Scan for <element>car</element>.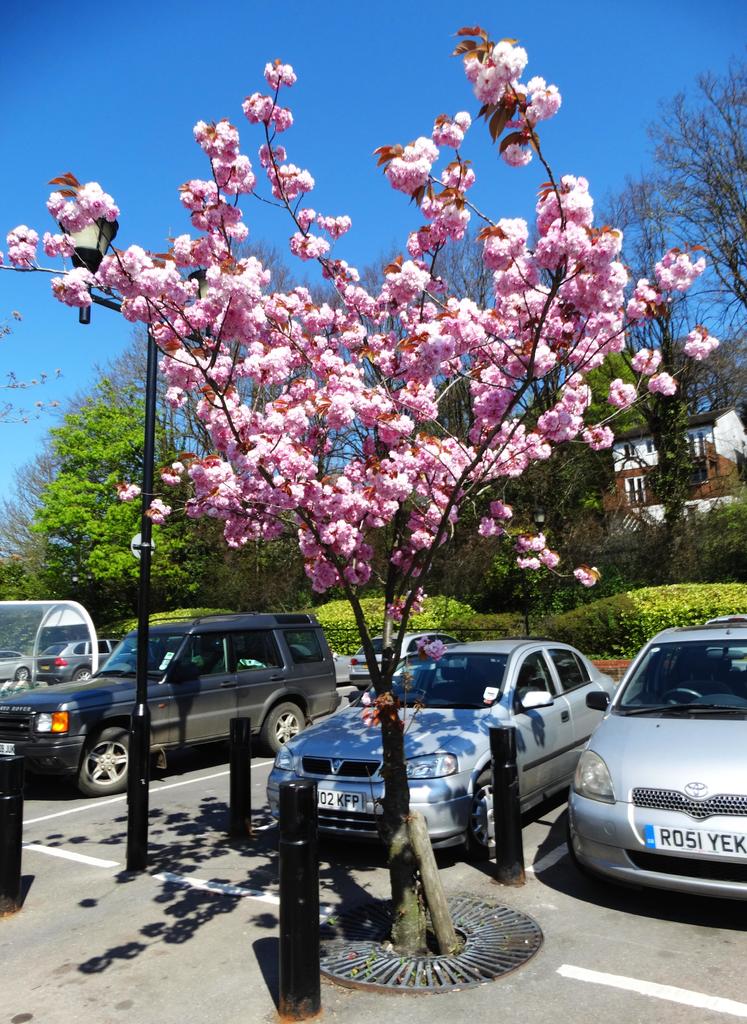
Scan result: pyautogui.locateOnScreen(262, 637, 622, 858).
